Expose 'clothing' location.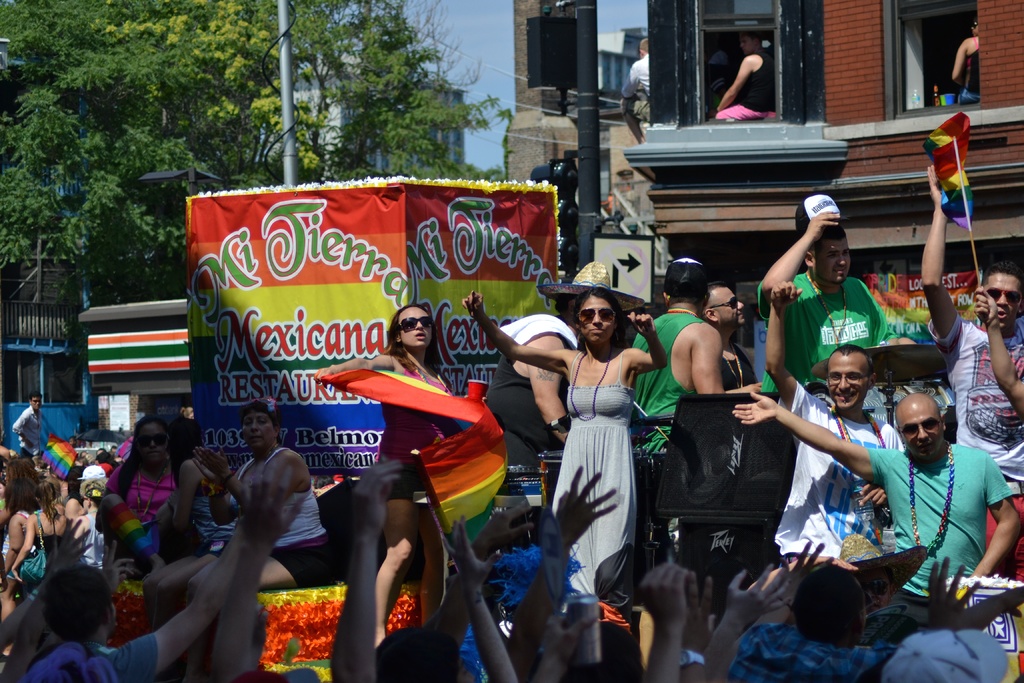
Exposed at <region>28, 632, 165, 682</region>.
